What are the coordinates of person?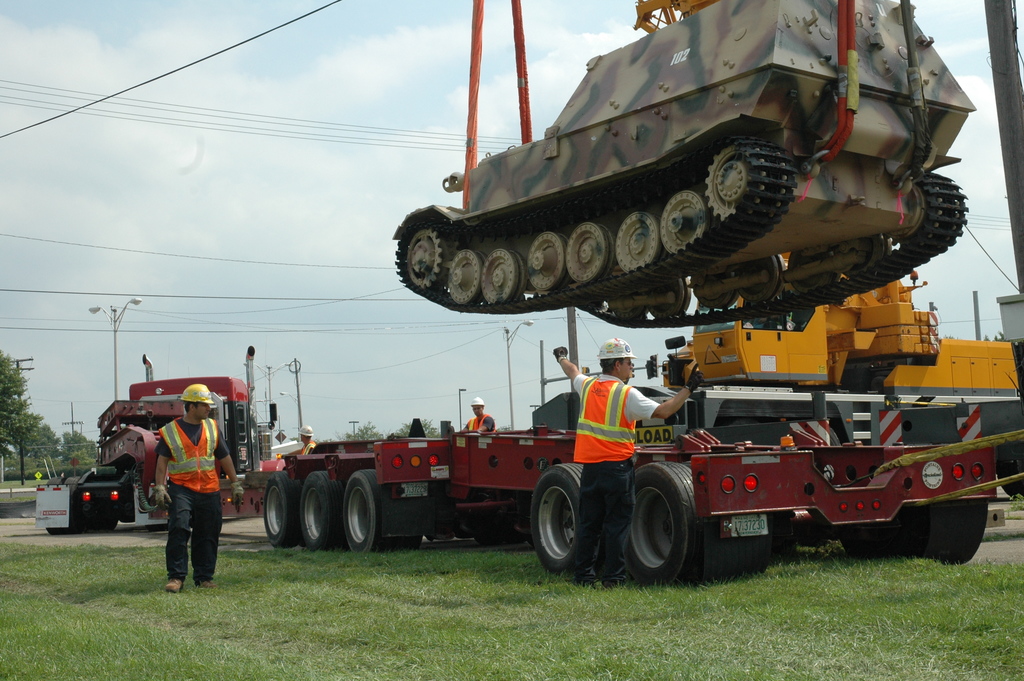
<box>545,338,719,587</box>.
